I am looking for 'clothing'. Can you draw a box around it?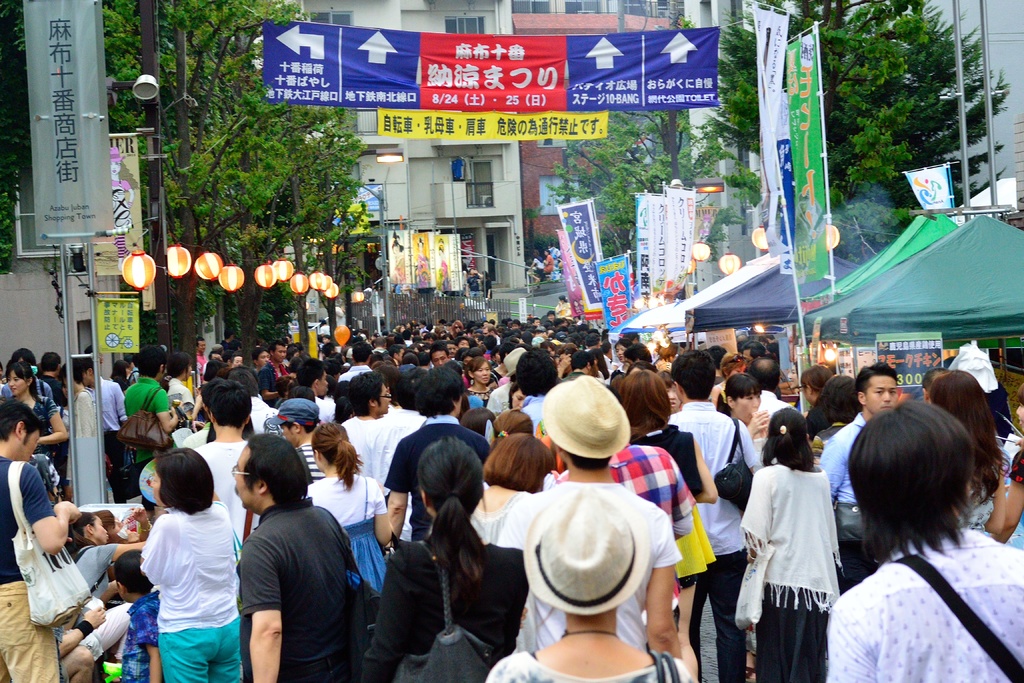
Sure, the bounding box is bbox(820, 422, 863, 520).
